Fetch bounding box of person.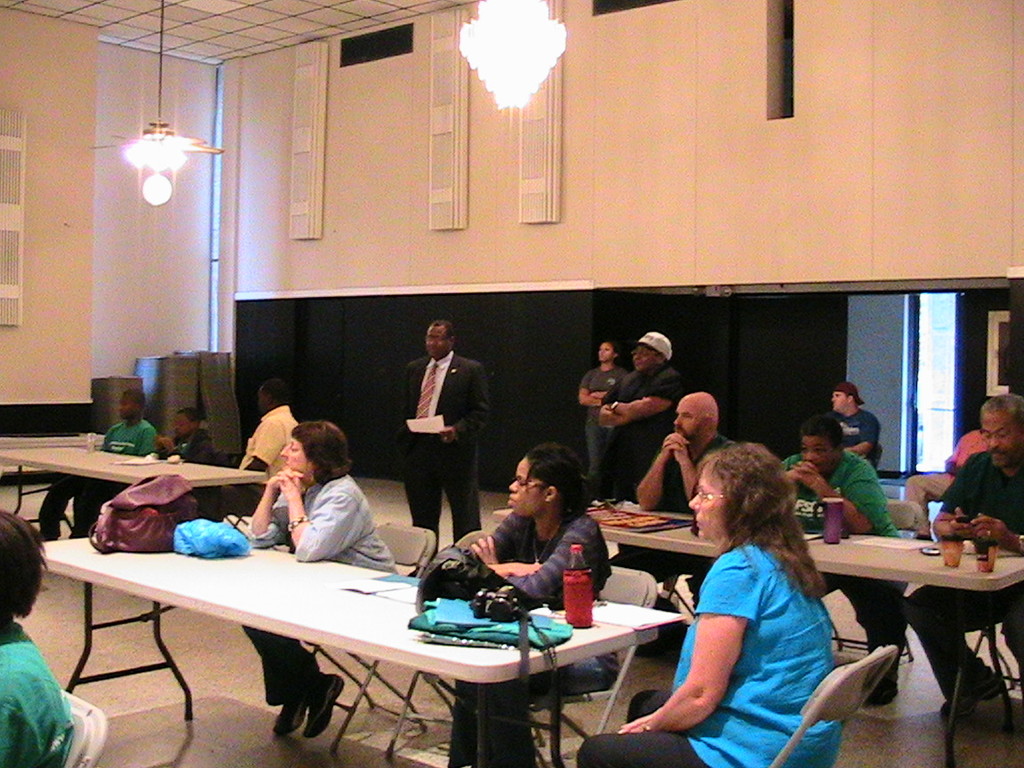
Bbox: <bbox>236, 421, 388, 728</bbox>.
